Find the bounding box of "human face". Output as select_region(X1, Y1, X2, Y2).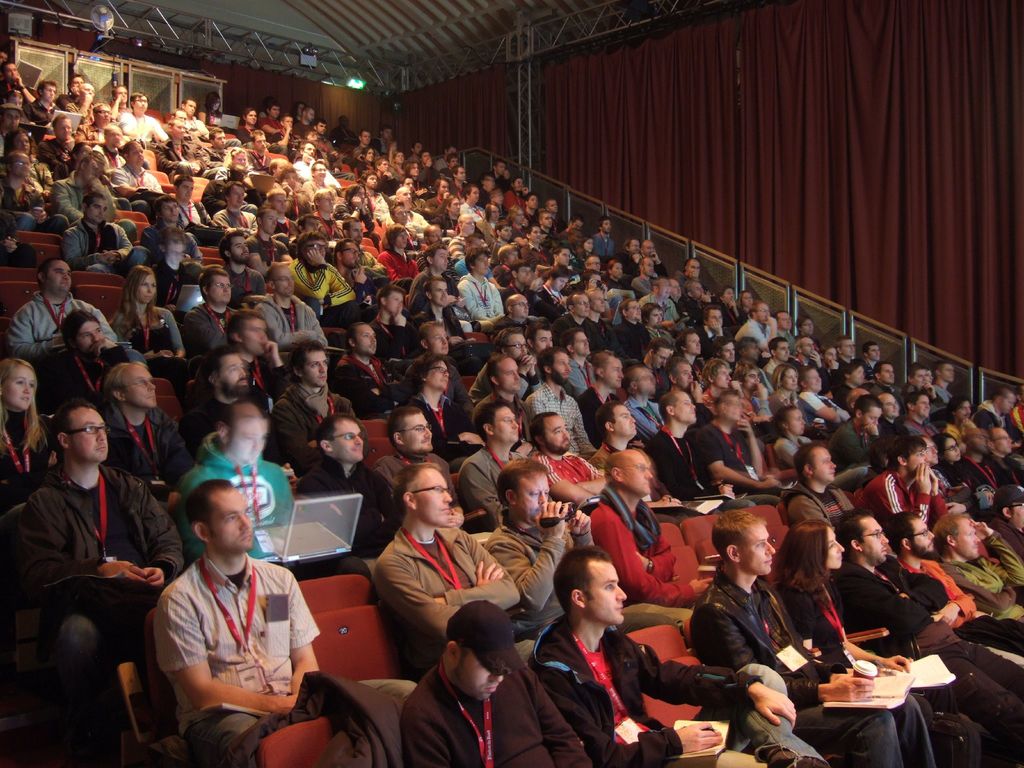
select_region(133, 97, 145, 109).
